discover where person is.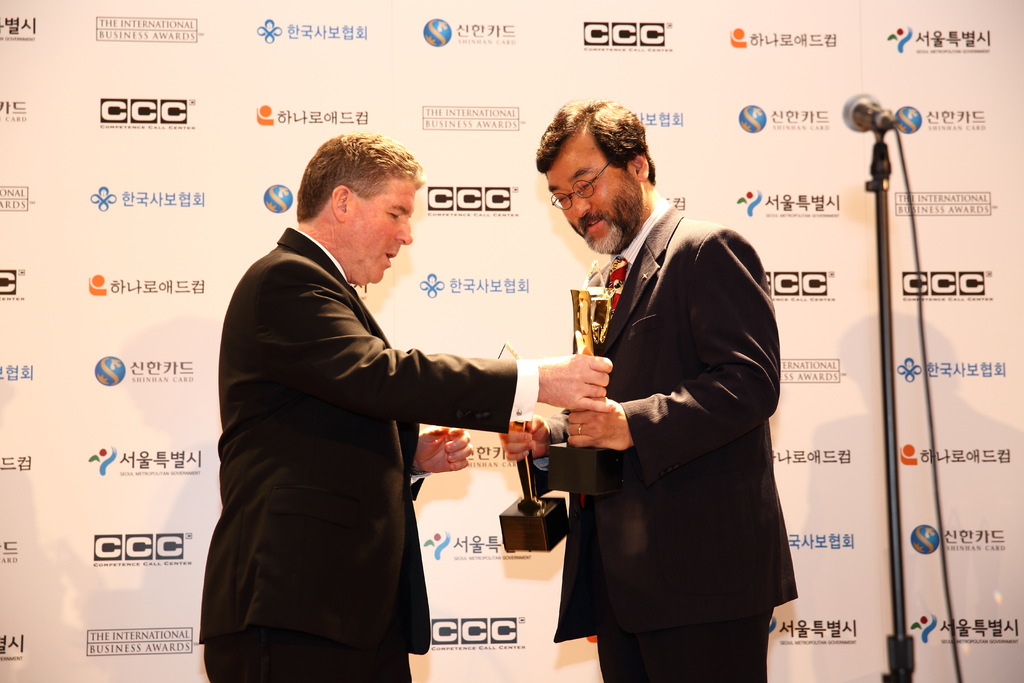
Discovered at pyautogui.locateOnScreen(198, 134, 613, 682).
